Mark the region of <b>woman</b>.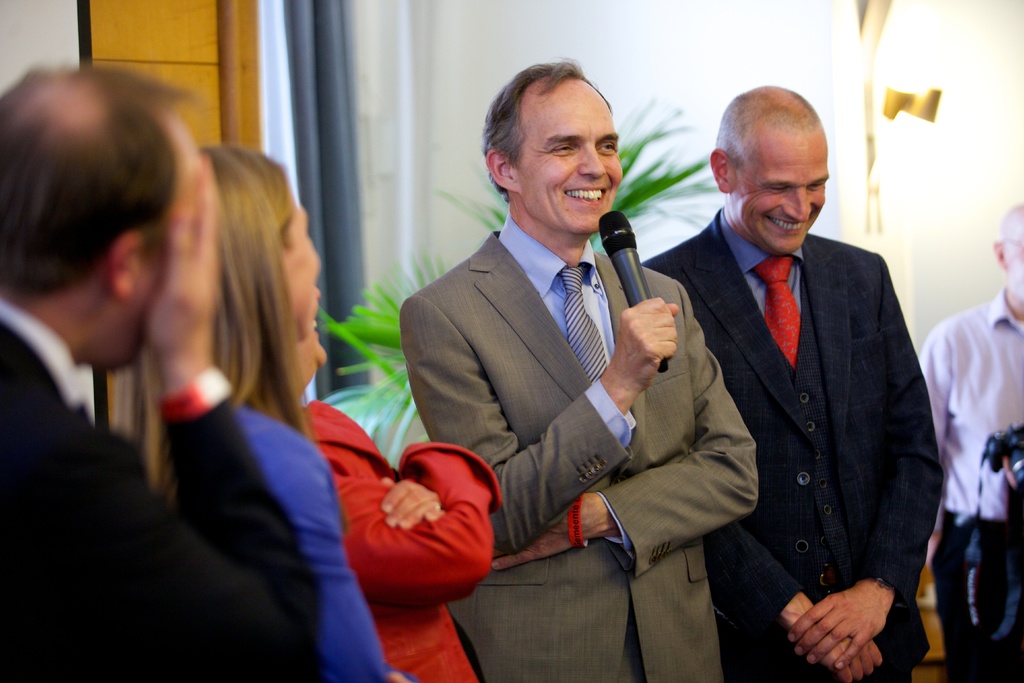
Region: <region>304, 315, 504, 682</region>.
